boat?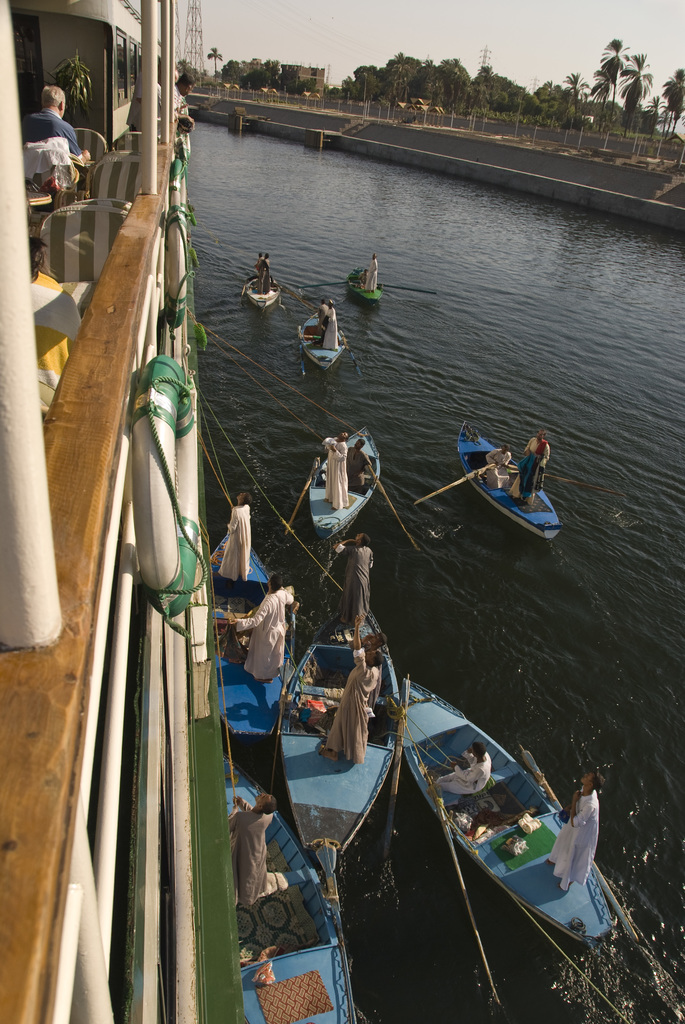
l=413, t=655, r=640, b=953
